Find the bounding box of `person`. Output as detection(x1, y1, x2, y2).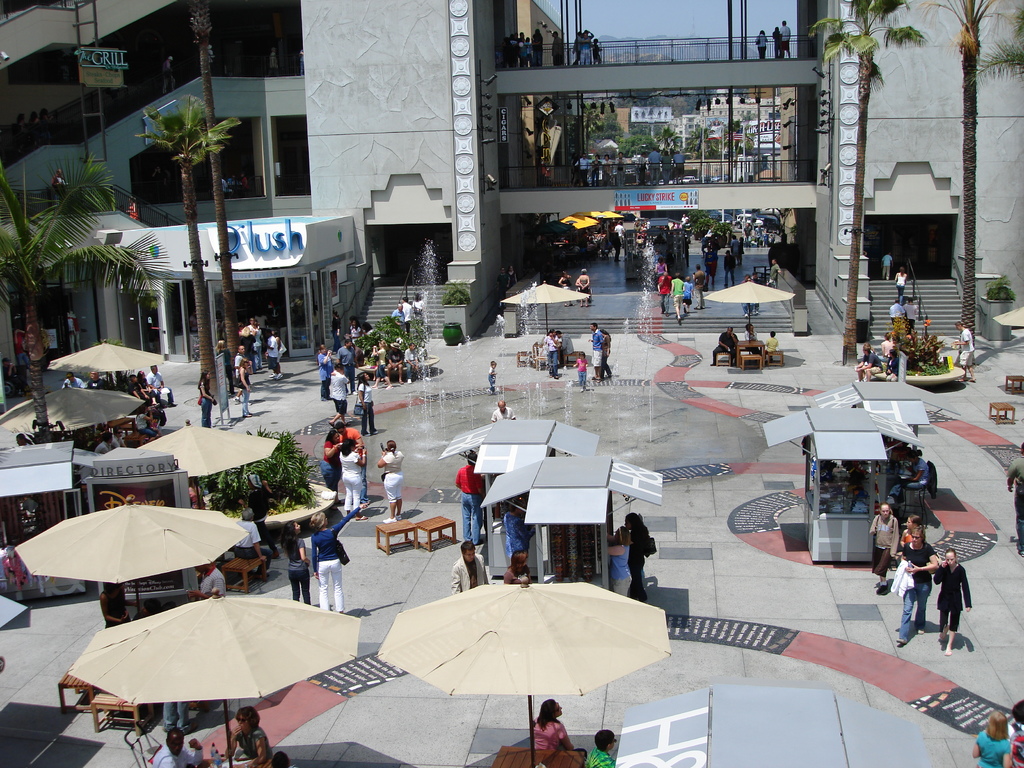
detection(413, 293, 428, 330).
